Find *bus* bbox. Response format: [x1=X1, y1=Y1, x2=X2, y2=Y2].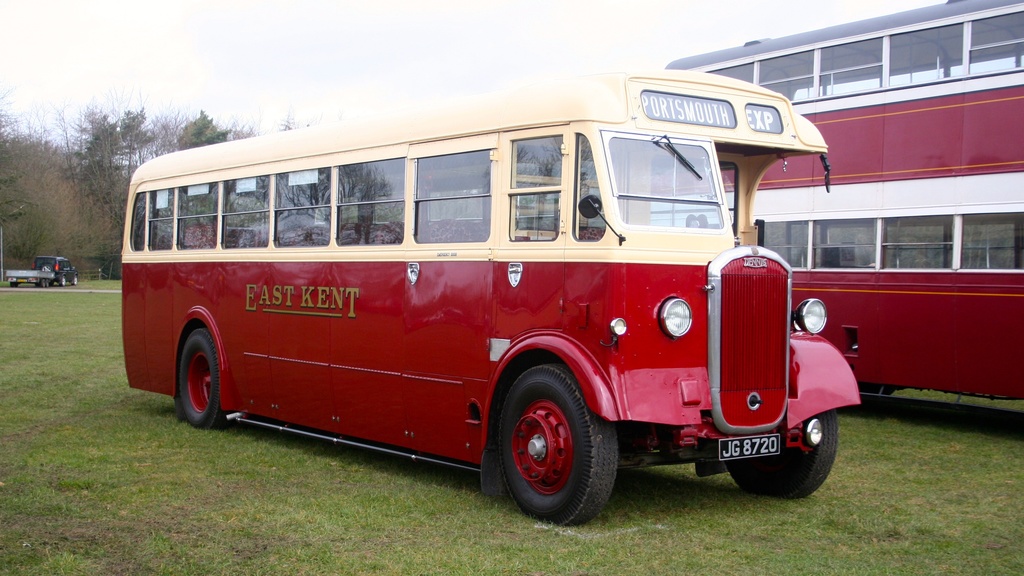
[x1=662, y1=0, x2=1023, y2=401].
